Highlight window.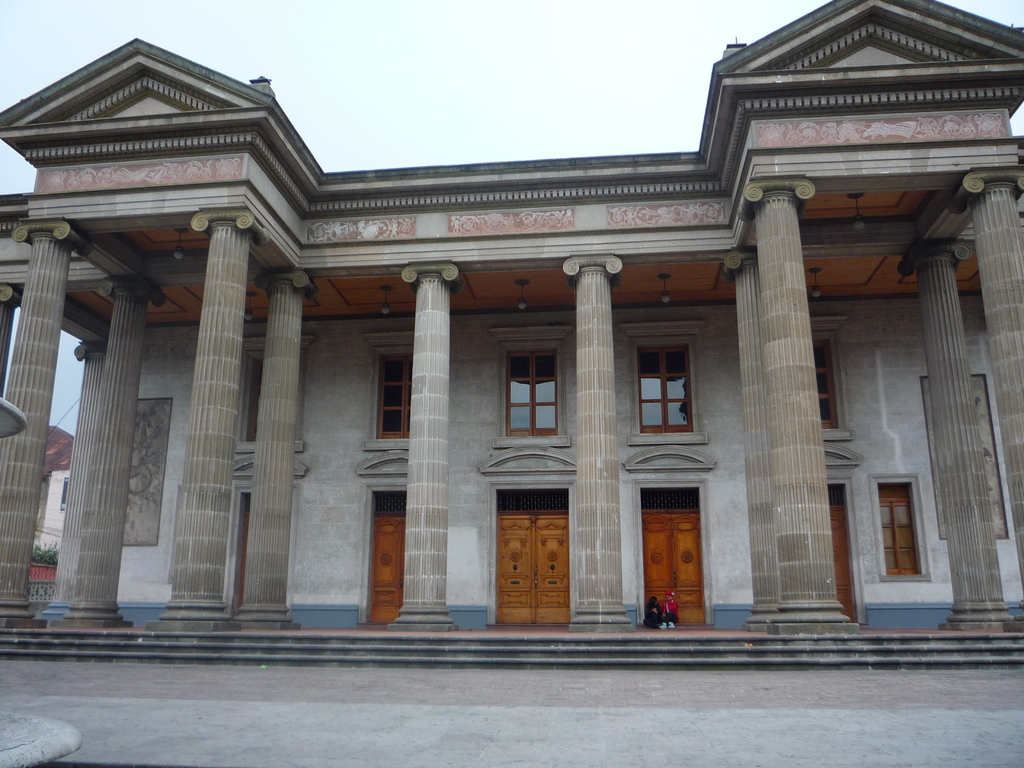
Highlighted region: left=810, top=317, right=847, bottom=433.
